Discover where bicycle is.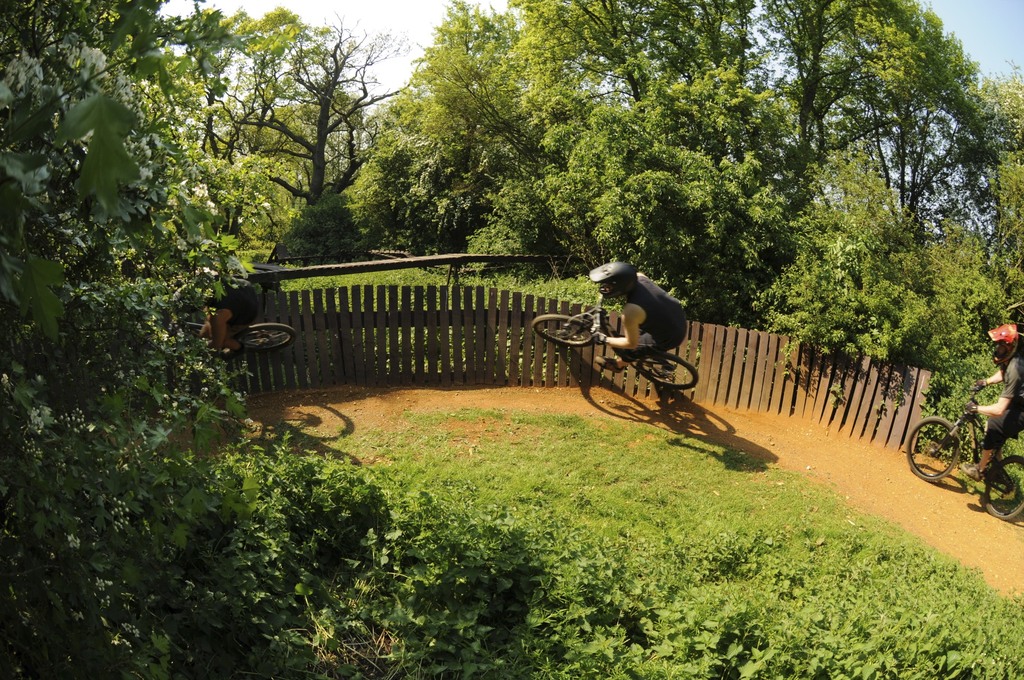
Discovered at box=[905, 382, 1023, 521].
